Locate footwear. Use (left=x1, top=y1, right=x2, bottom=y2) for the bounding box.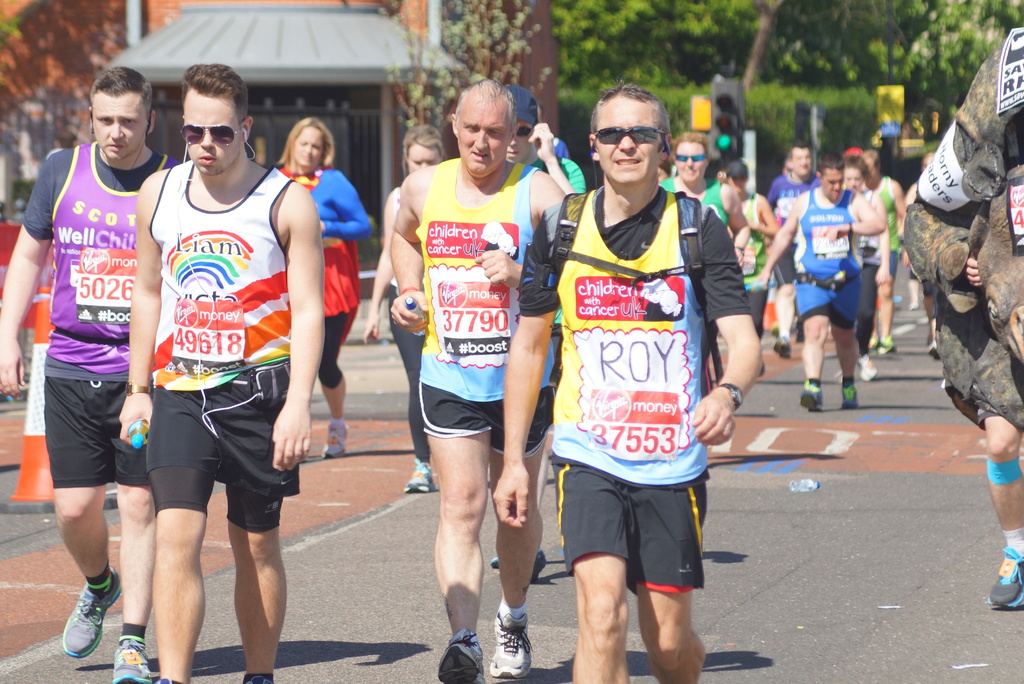
(left=870, top=334, right=899, bottom=352).
